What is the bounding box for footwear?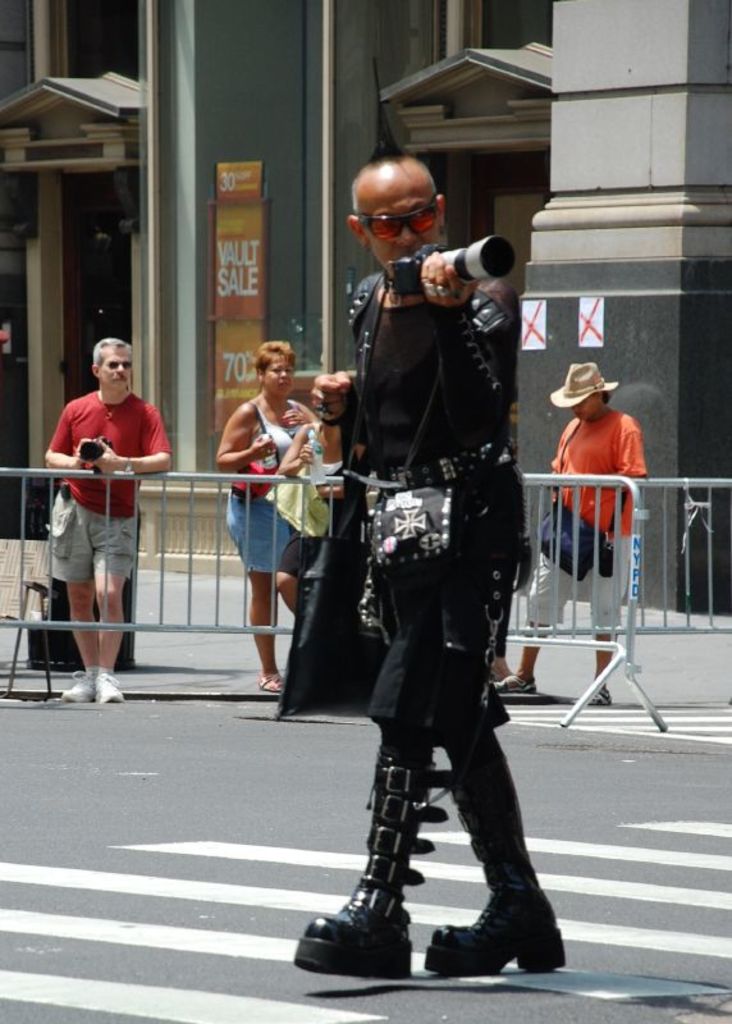
left=307, top=864, right=433, bottom=988.
